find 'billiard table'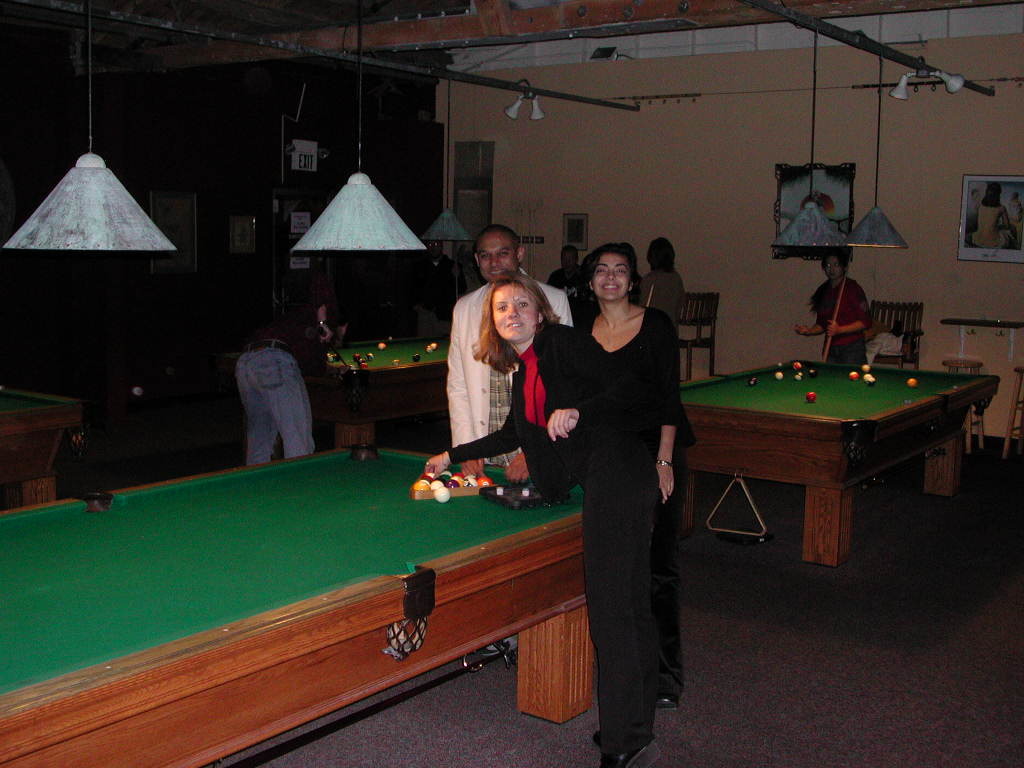
<region>674, 358, 1000, 568</region>
